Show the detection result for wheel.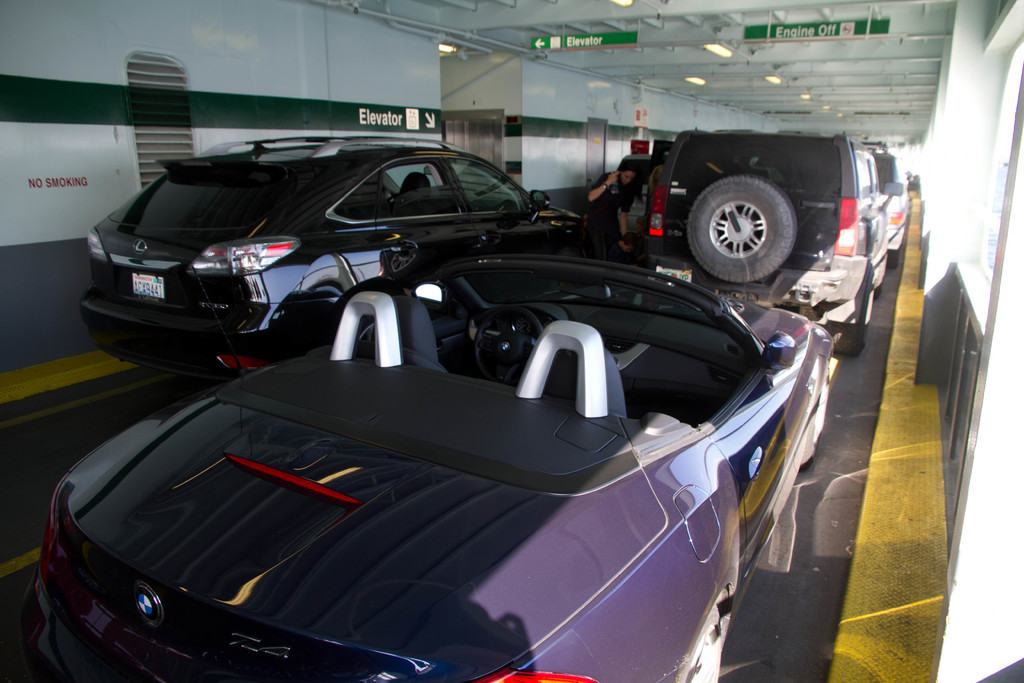
(left=474, top=305, right=539, bottom=379).
